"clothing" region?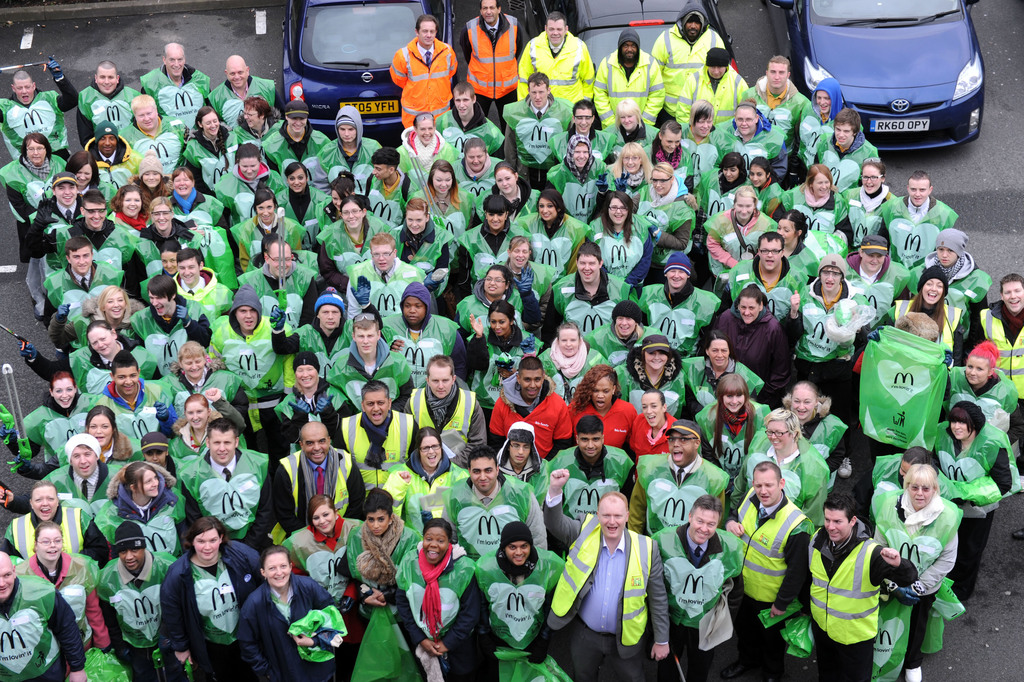
bbox=(0, 84, 69, 163)
